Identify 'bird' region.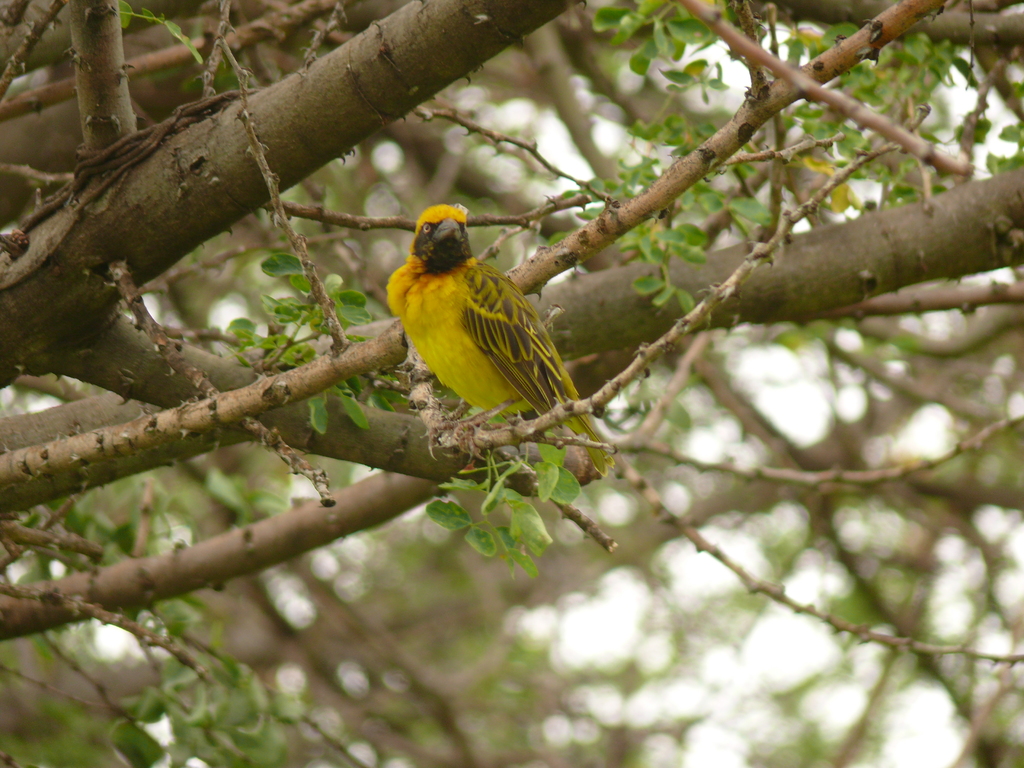
Region: rect(381, 202, 625, 465).
